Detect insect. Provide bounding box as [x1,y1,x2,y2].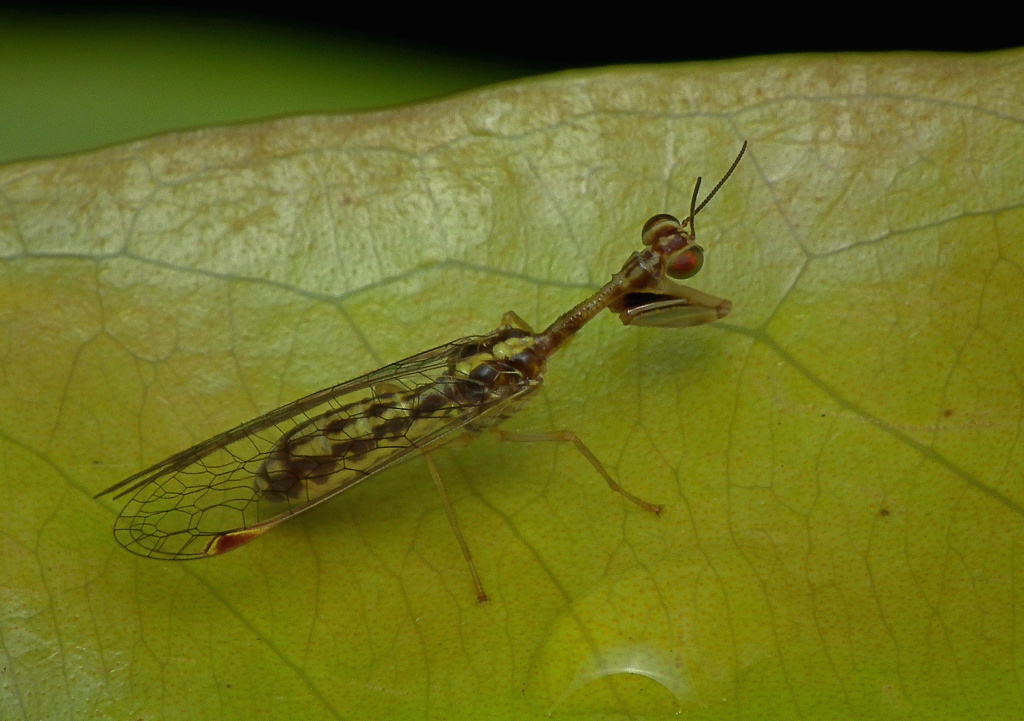
[89,141,754,603].
